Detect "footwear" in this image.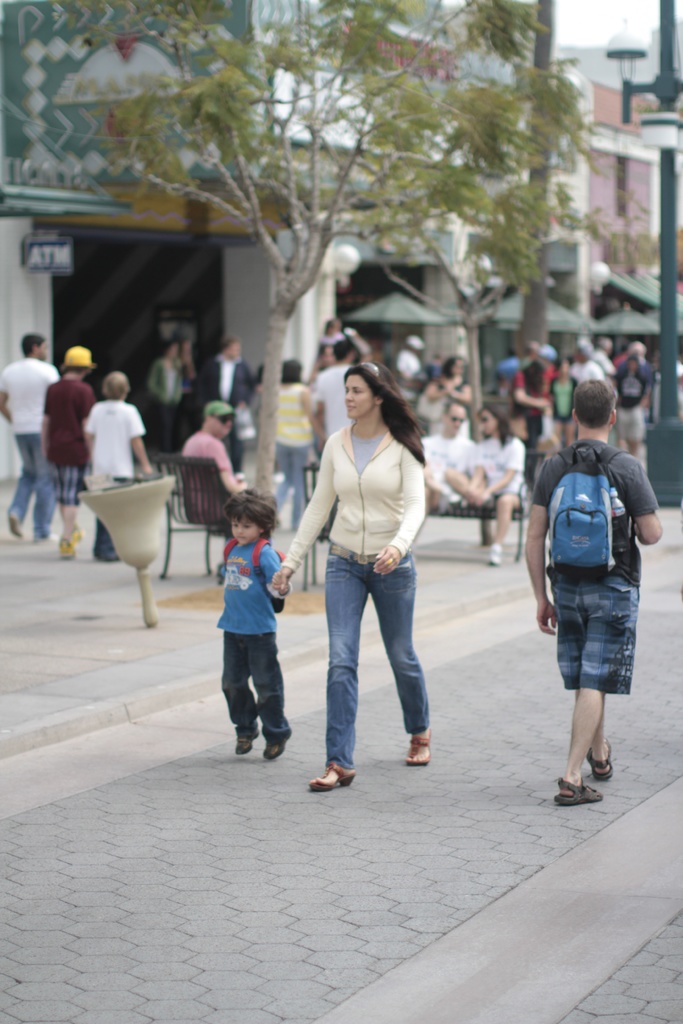
Detection: crop(236, 734, 261, 757).
